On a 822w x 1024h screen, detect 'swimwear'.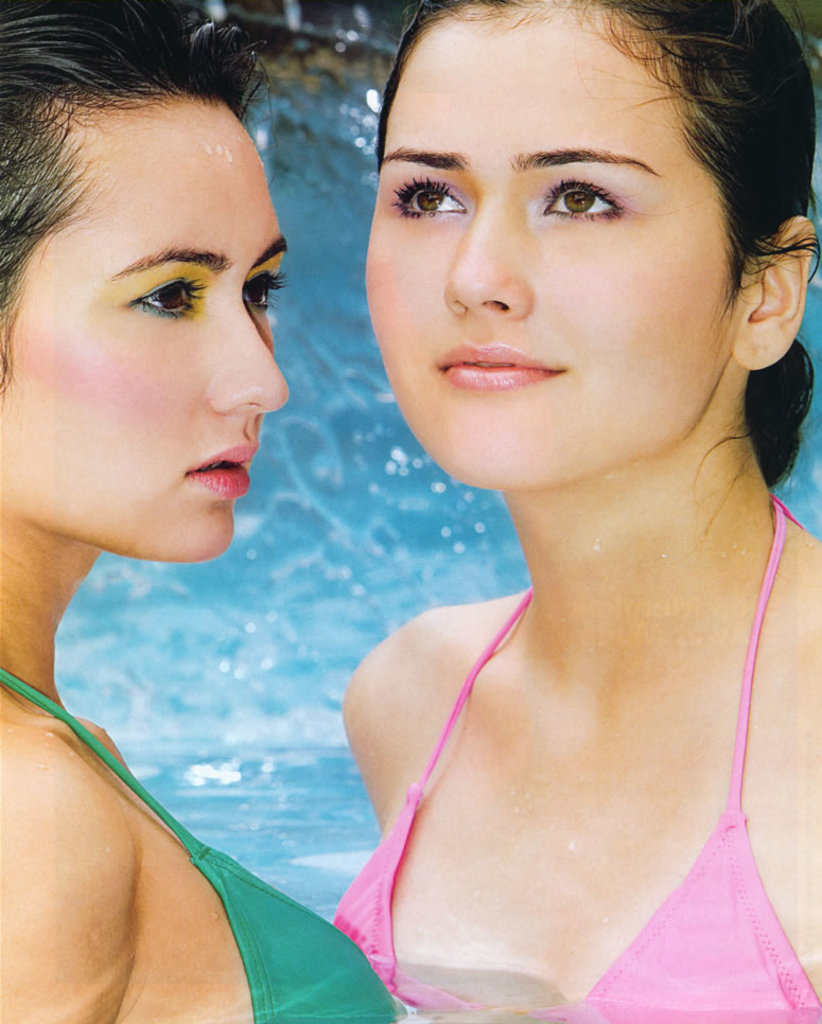
locate(327, 500, 821, 1023).
